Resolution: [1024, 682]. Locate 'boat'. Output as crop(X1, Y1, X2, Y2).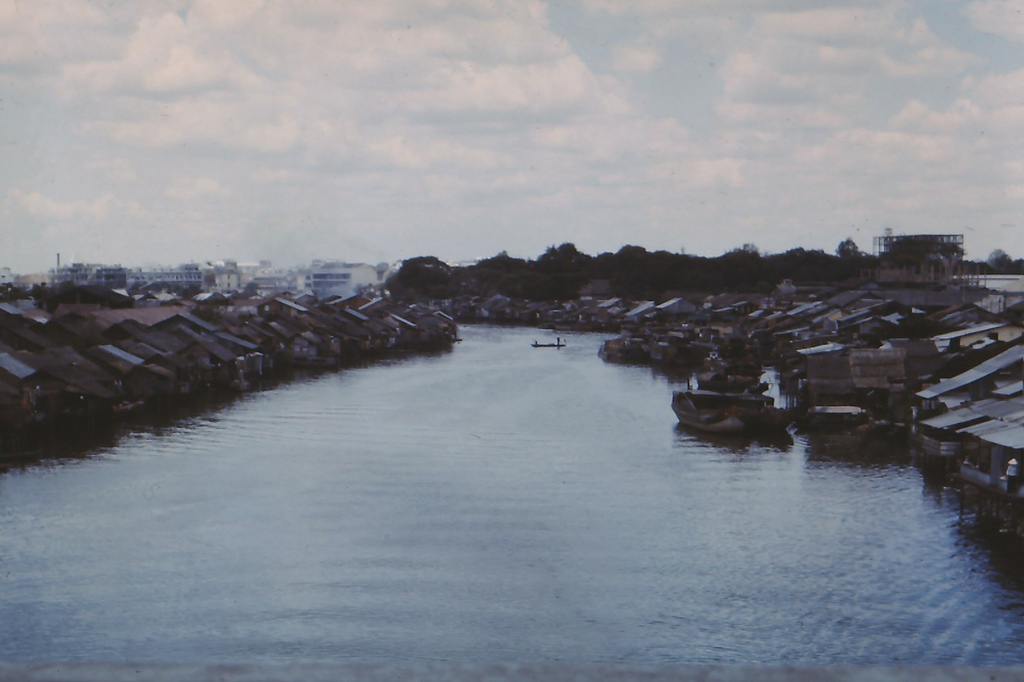
crop(673, 388, 796, 436).
